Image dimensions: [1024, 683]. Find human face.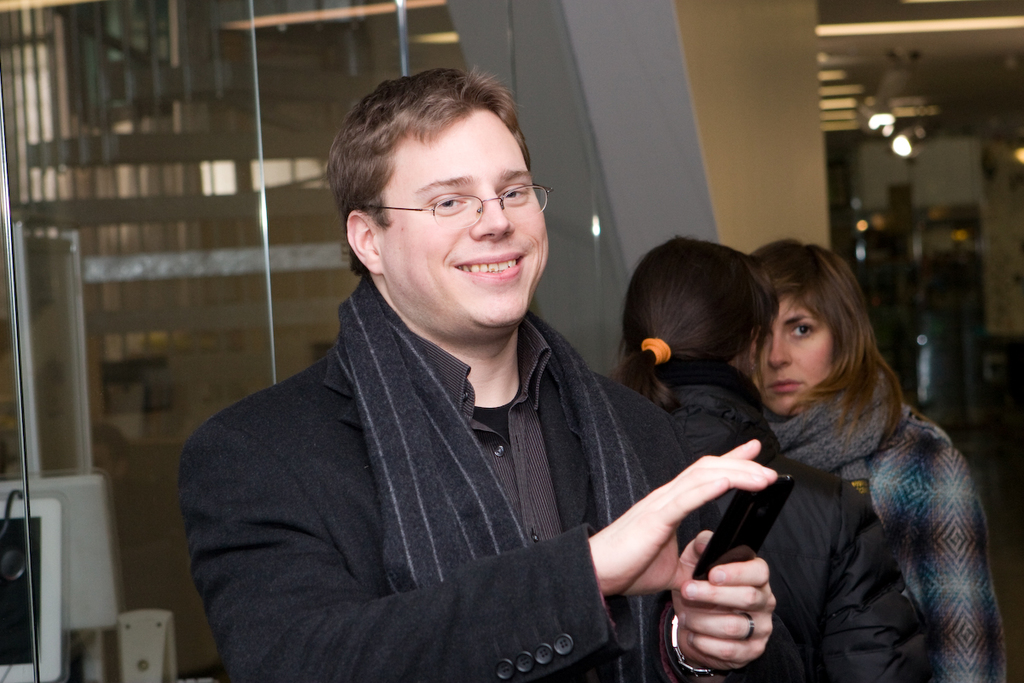
{"left": 747, "top": 294, "right": 833, "bottom": 417}.
